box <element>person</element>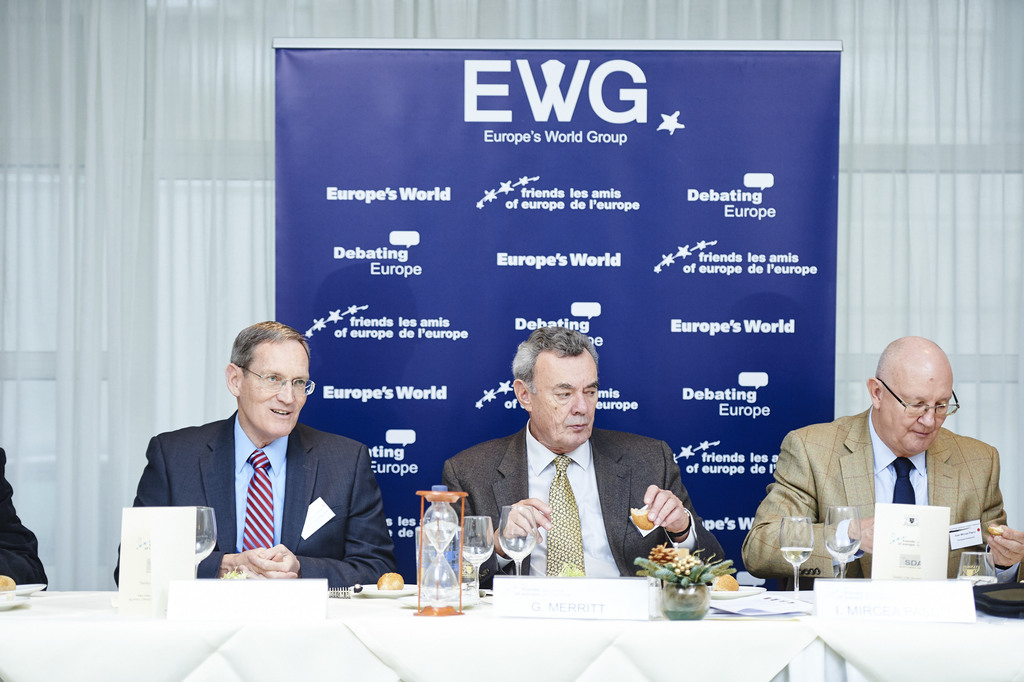
739 335 1023 588
